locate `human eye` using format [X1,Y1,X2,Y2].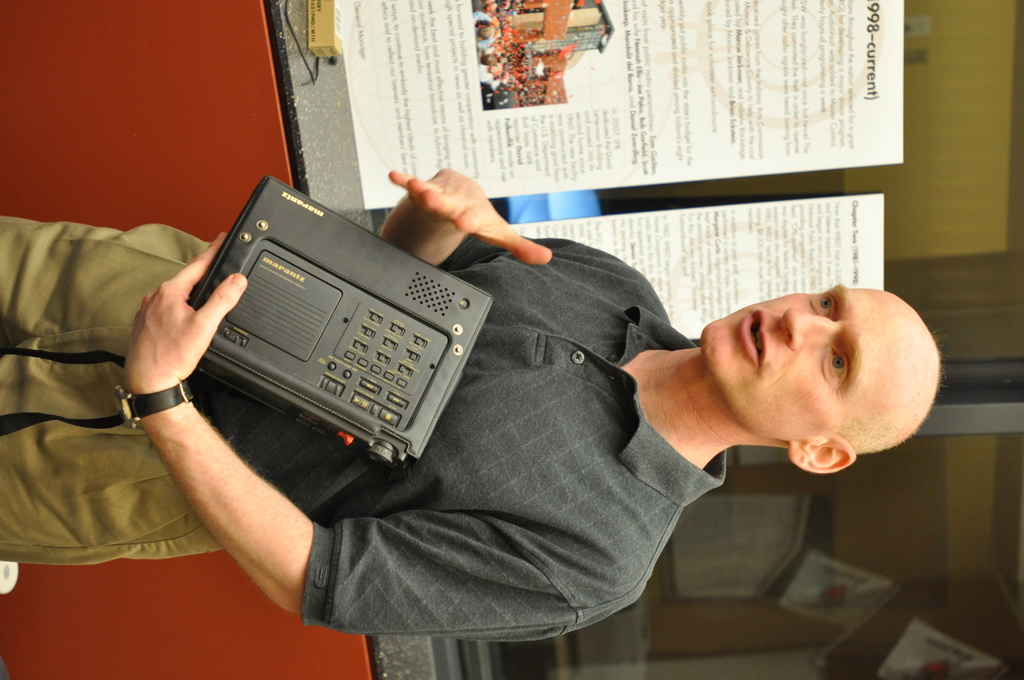
[812,287,845,318].
